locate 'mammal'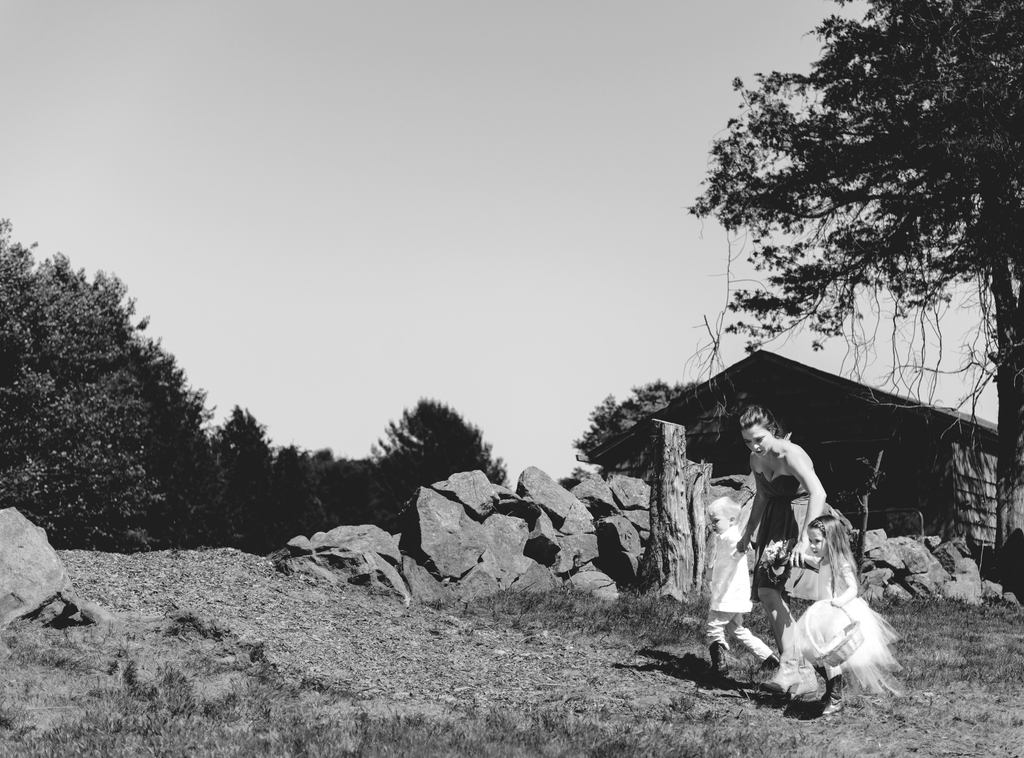
locate(736, 419, 824, 647)
